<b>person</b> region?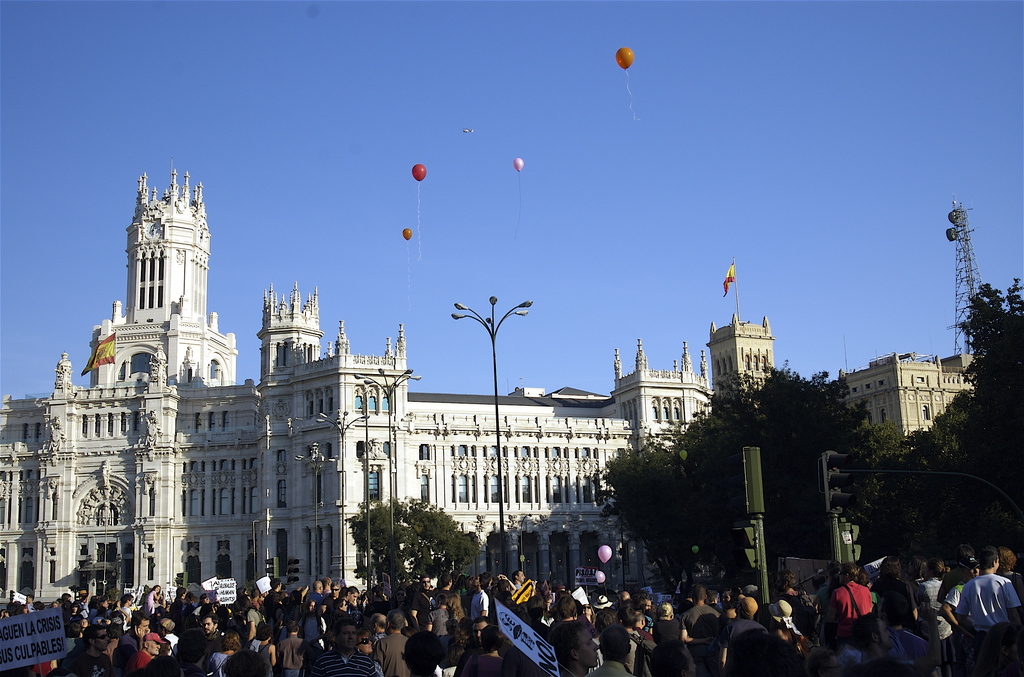
locate(348, 627, 388, 676)
